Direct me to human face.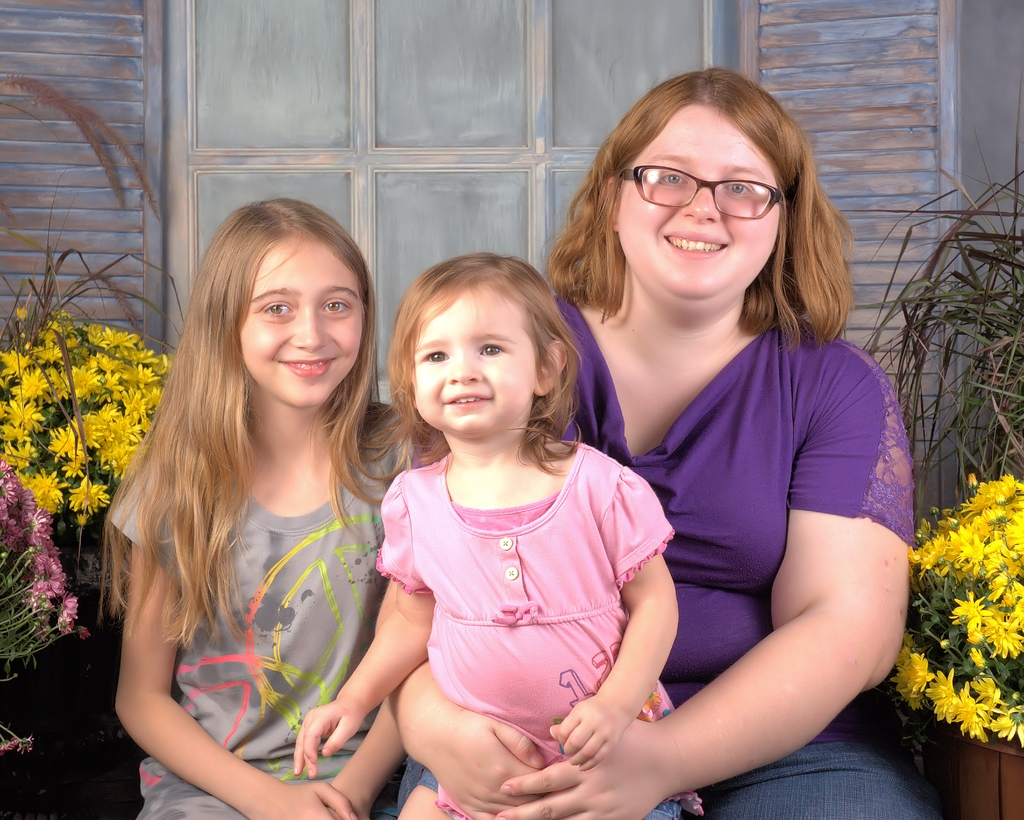
Direction: Rect(612, 101, 781, 317).
